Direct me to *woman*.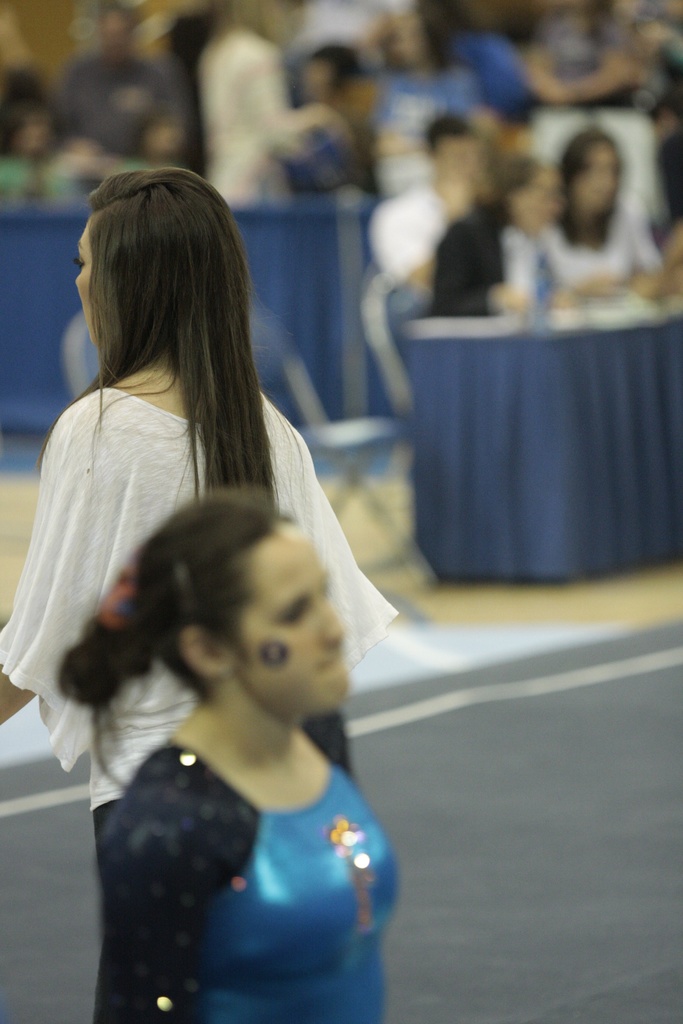
Direction: [535, 134, 663, 328].
